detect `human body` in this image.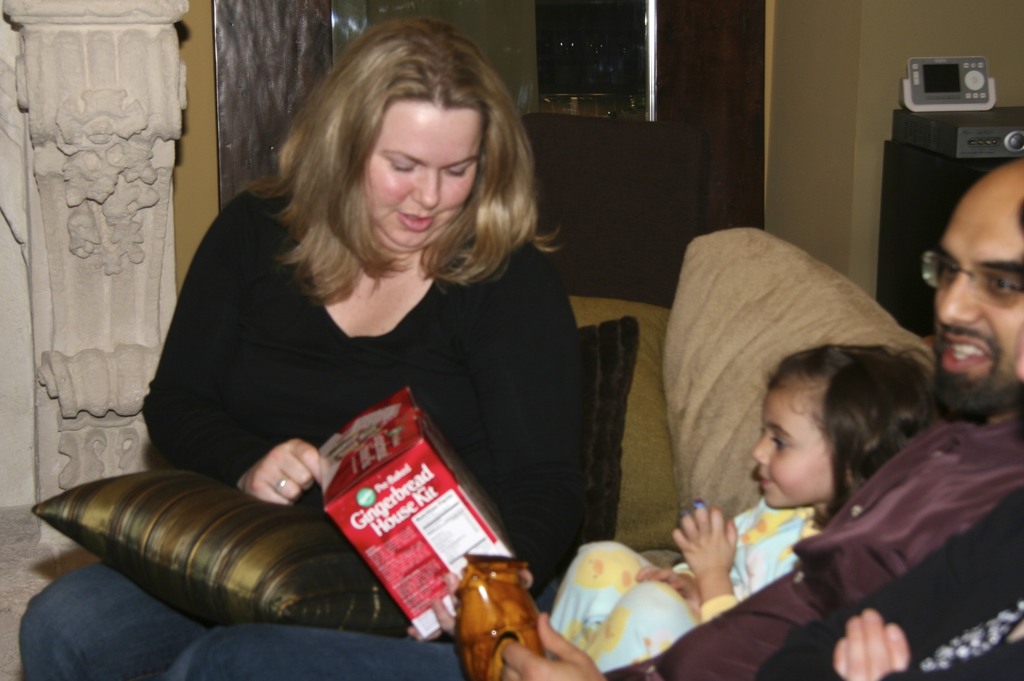
Detection: locate(168, 402, 1013, 679).
